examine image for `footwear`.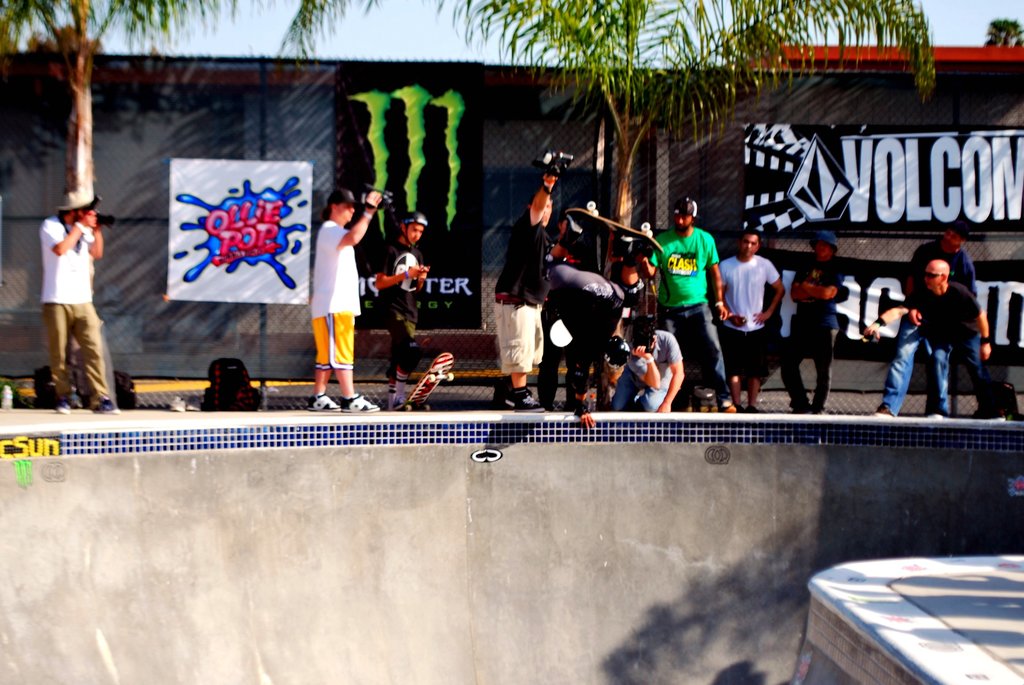
Examination result: 310,390,346,421.
